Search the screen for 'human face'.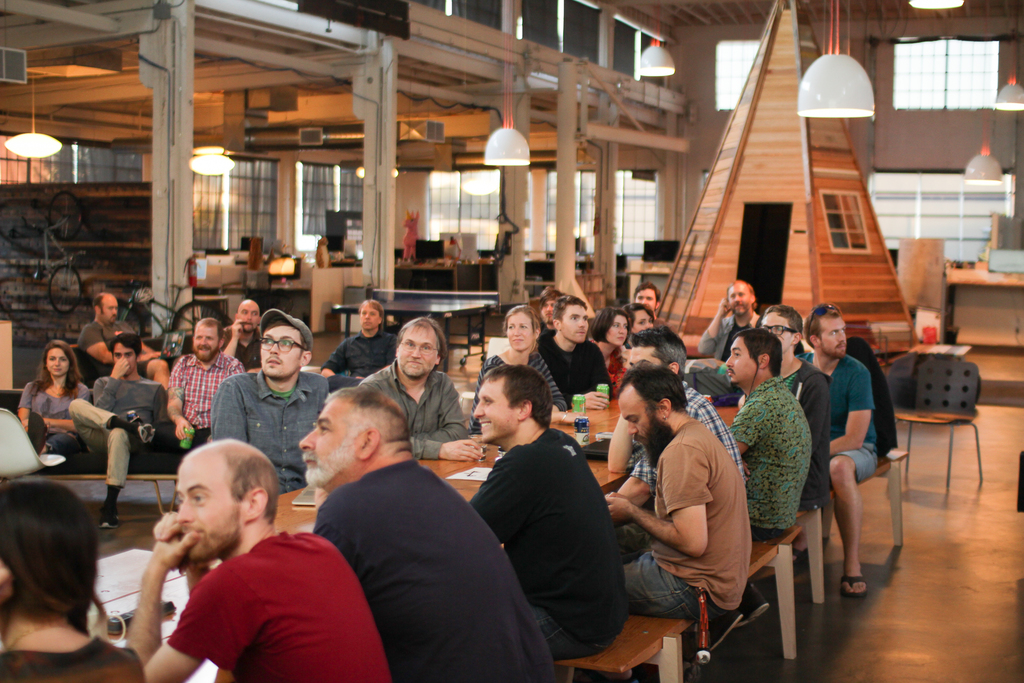
Found at (x1=719, y1=330, x2=764, y2=391).
